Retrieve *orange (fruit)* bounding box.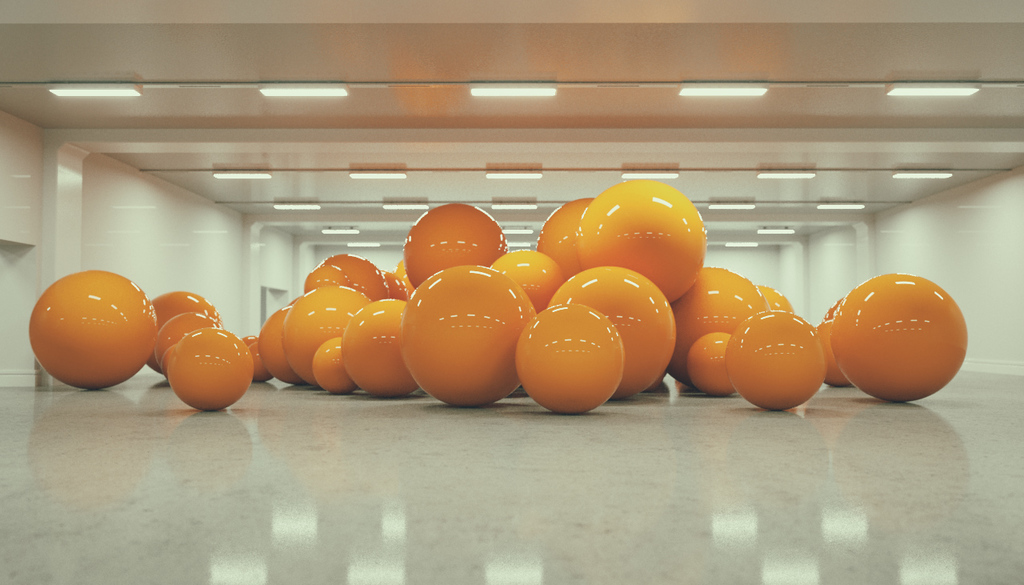
Bounding box: bbox=(302, 250, 387, 294).
